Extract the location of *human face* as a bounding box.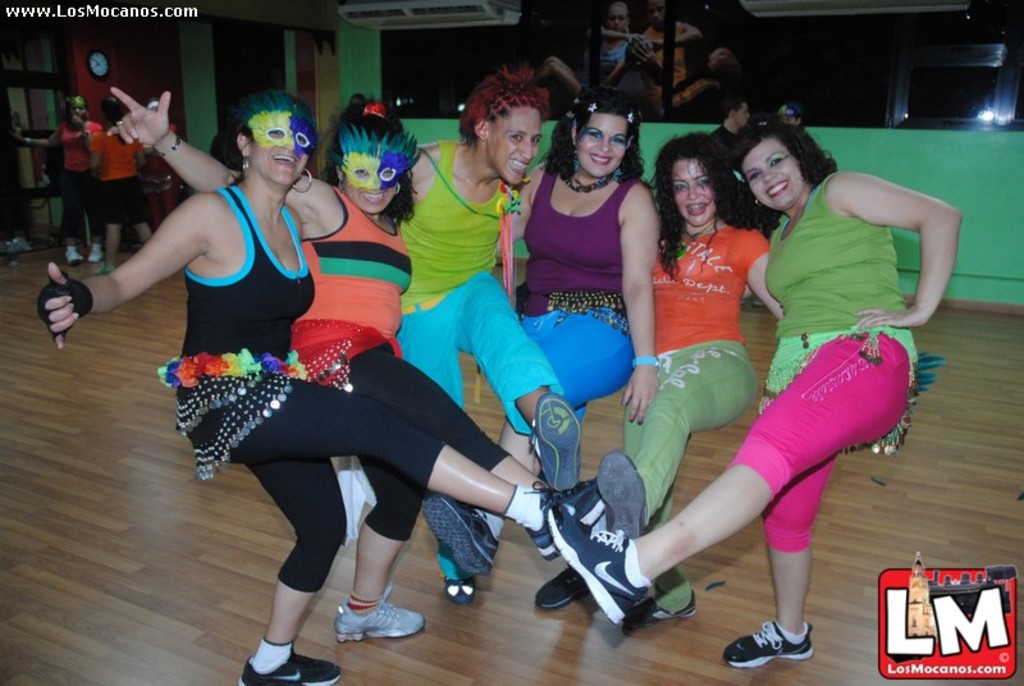
box=[64, 106, 84, 122].
